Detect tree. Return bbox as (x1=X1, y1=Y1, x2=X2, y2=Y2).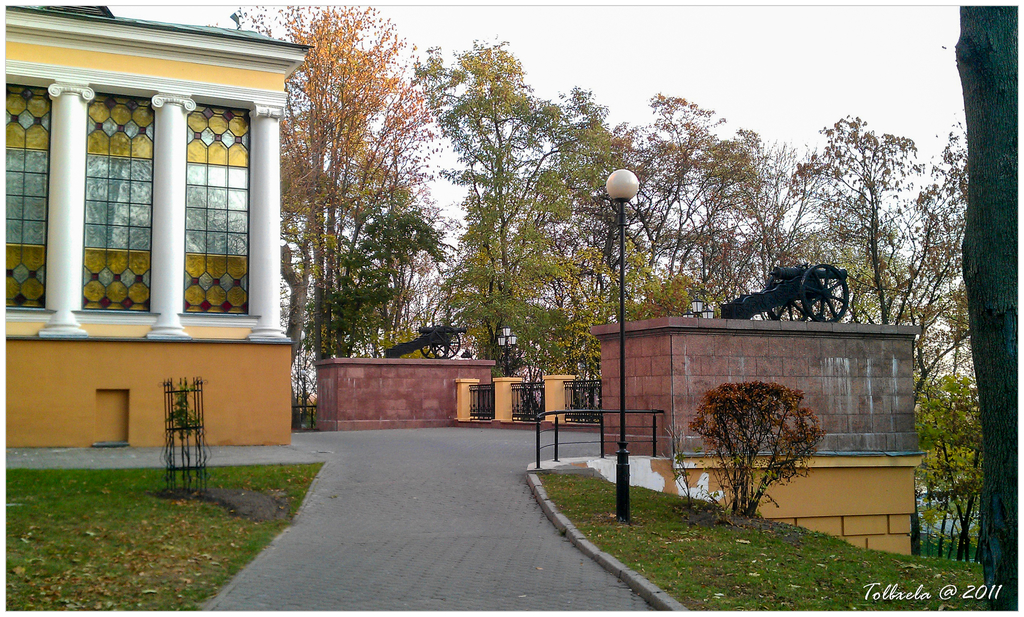
(x1=943, y1=4, x2=1023, y2=616).
